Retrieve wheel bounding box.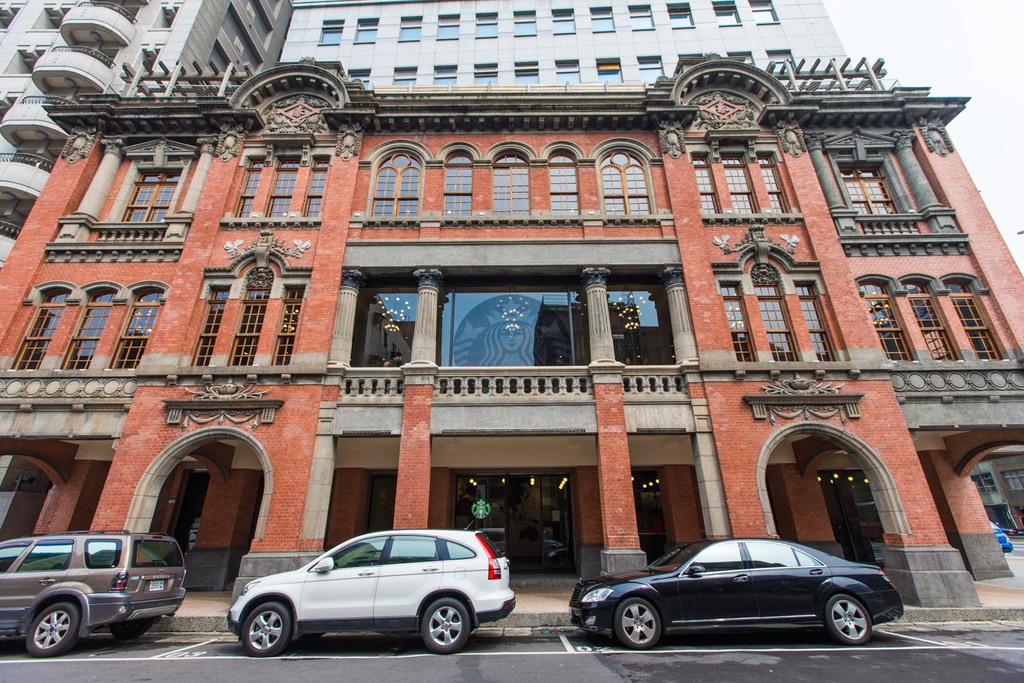
Bounding box: (x1=614, y1=600, x2=659, y2=650).
